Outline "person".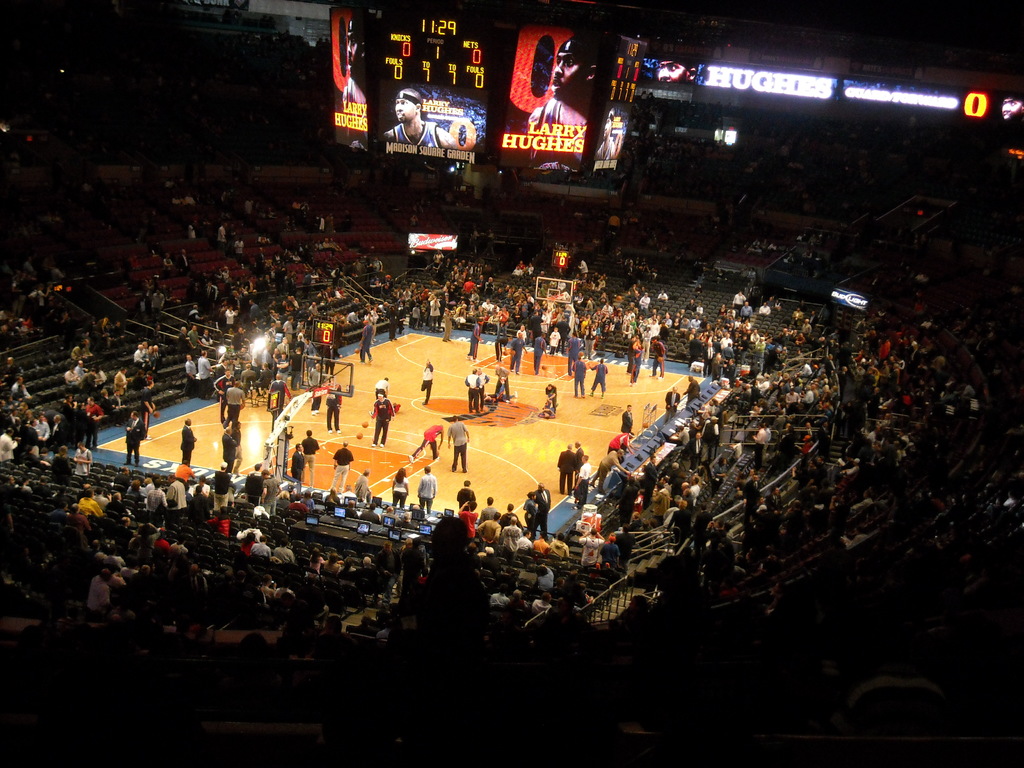
Outline: (left=650, top=337, right=667, bottom=379).
